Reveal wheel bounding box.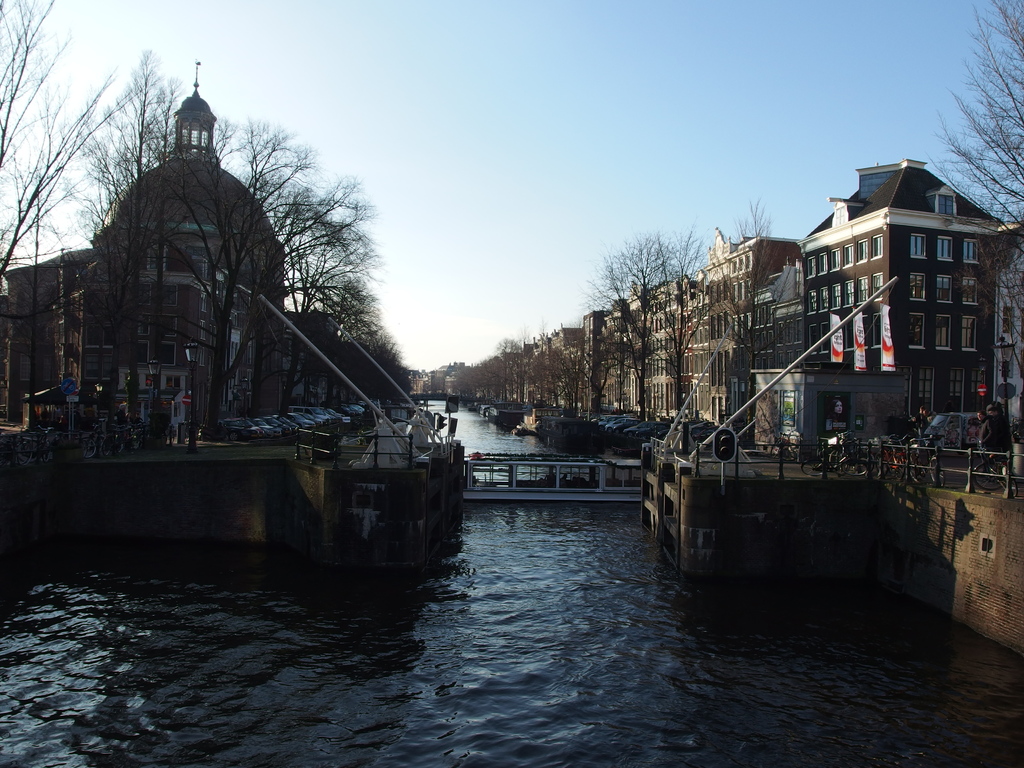
Revealed: (928,465,945,486).
